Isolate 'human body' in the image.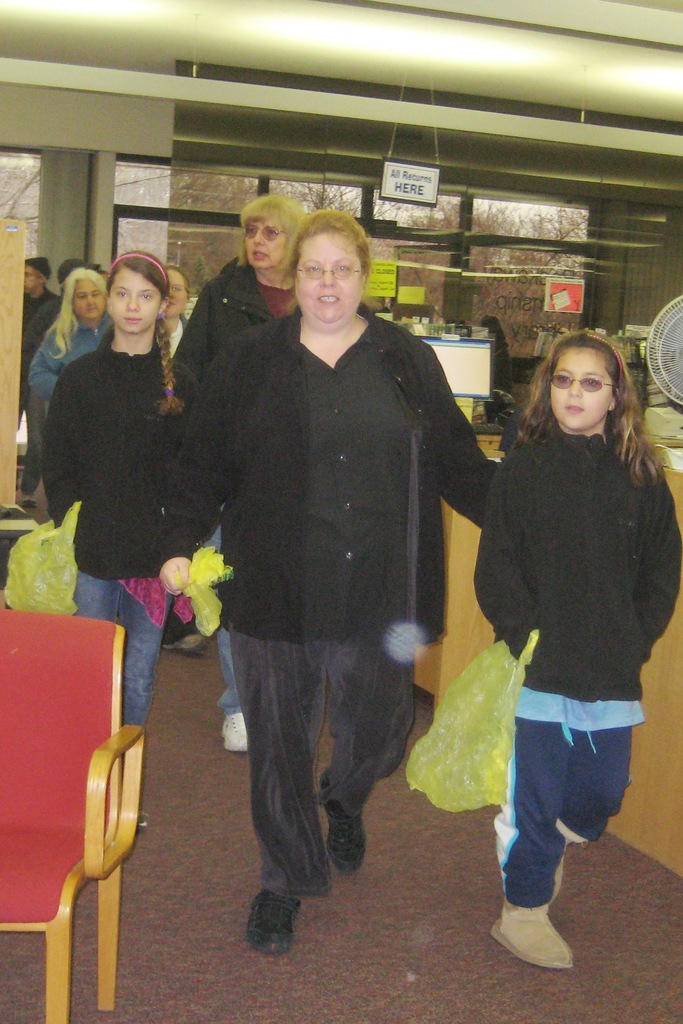
Isolated region: rect(29, 303, 131, 397).
